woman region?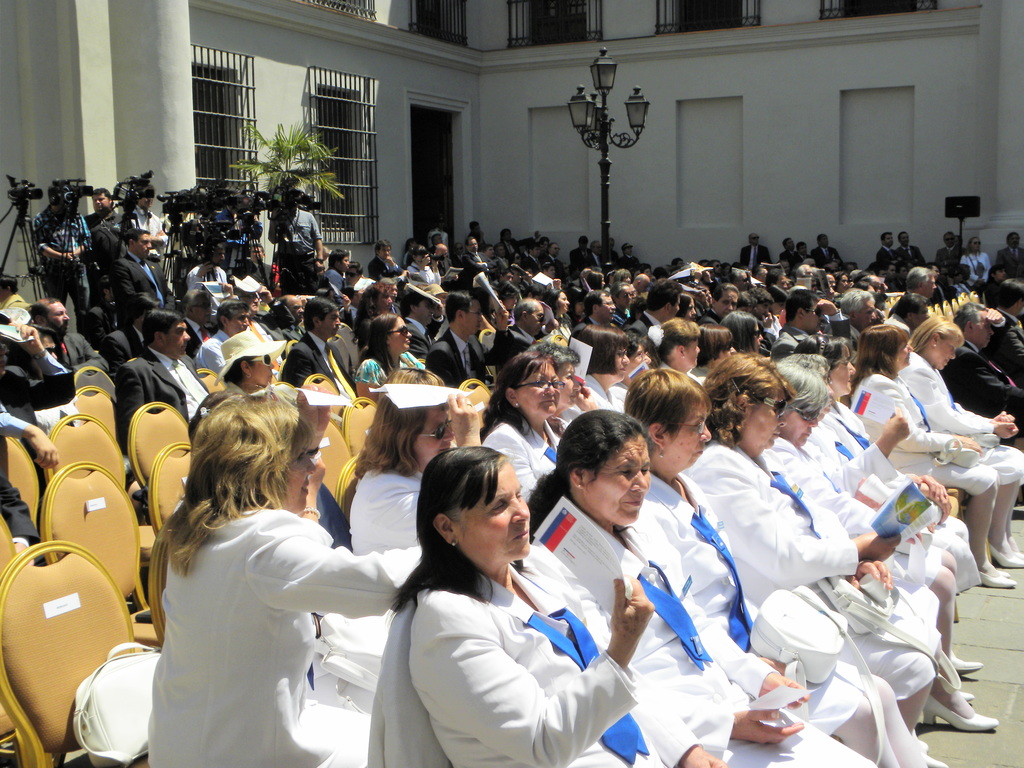
[582,324,629,409]
